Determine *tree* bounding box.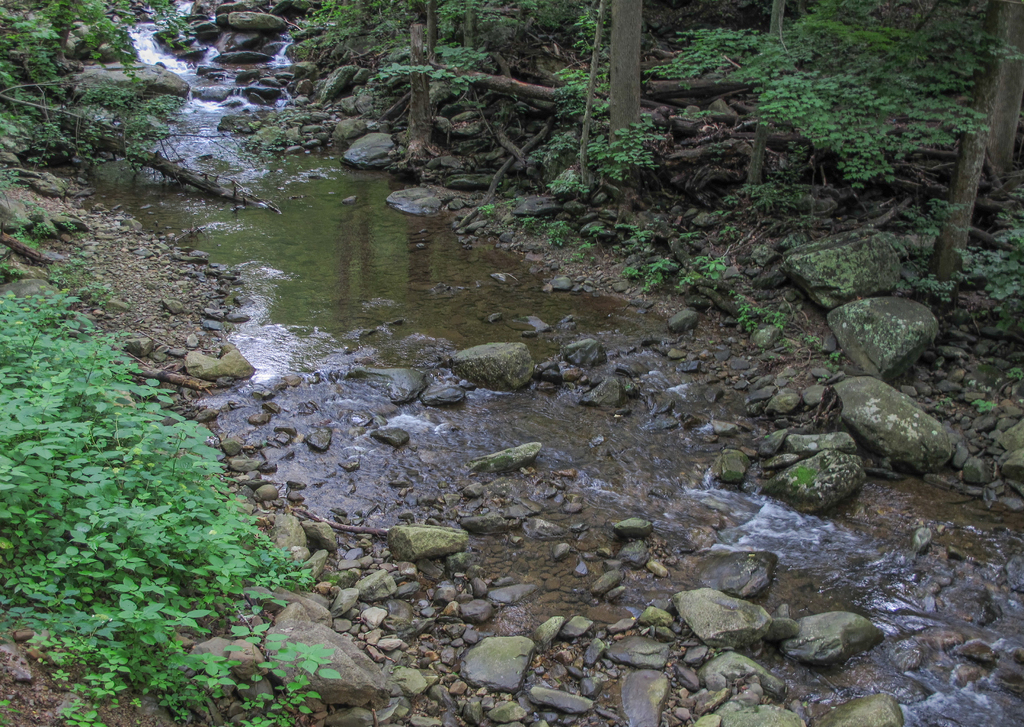
Determined: {"left": 372, "top": 29, "right": 760, "bottom": 243}.
